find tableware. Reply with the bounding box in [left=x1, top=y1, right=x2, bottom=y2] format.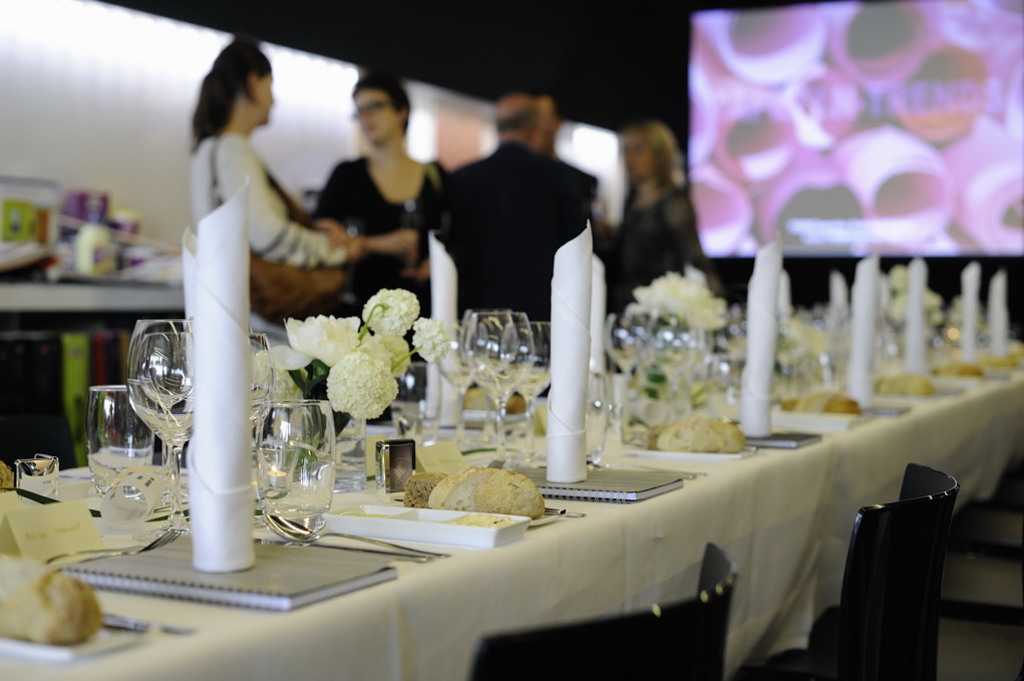
[left=244, top=387, right=335, bottom=564].
